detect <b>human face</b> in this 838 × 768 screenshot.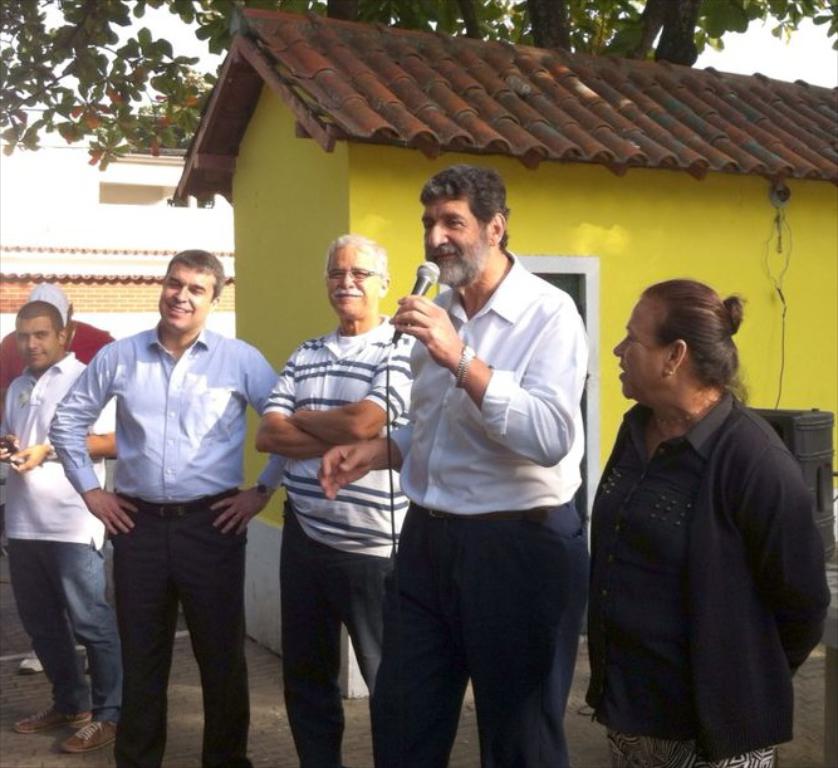
Detection: rect(426, 192, 485, 285).
